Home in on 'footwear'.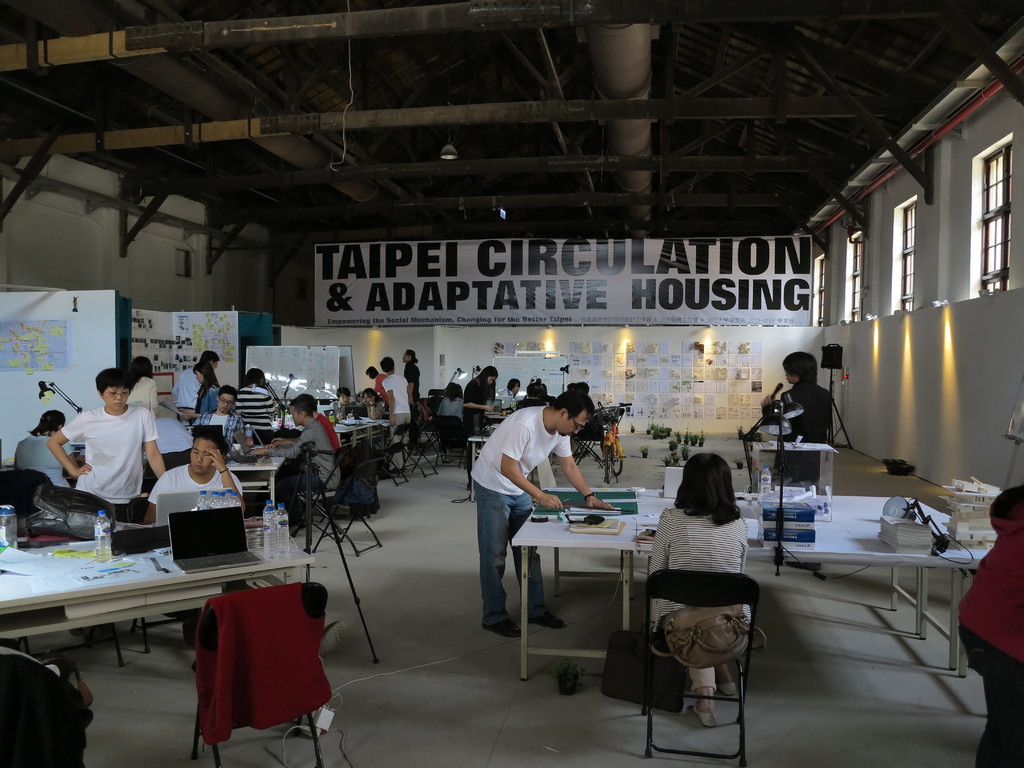
Homed in at (694,704,717,729).
